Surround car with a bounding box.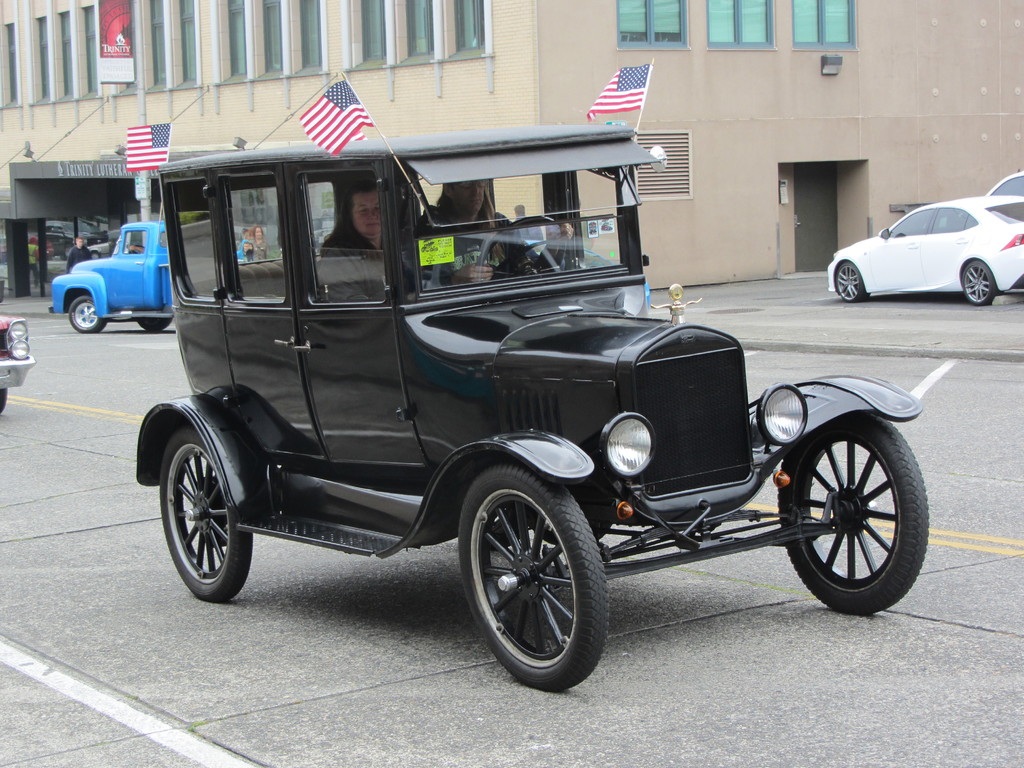
[136,125,931,689].
